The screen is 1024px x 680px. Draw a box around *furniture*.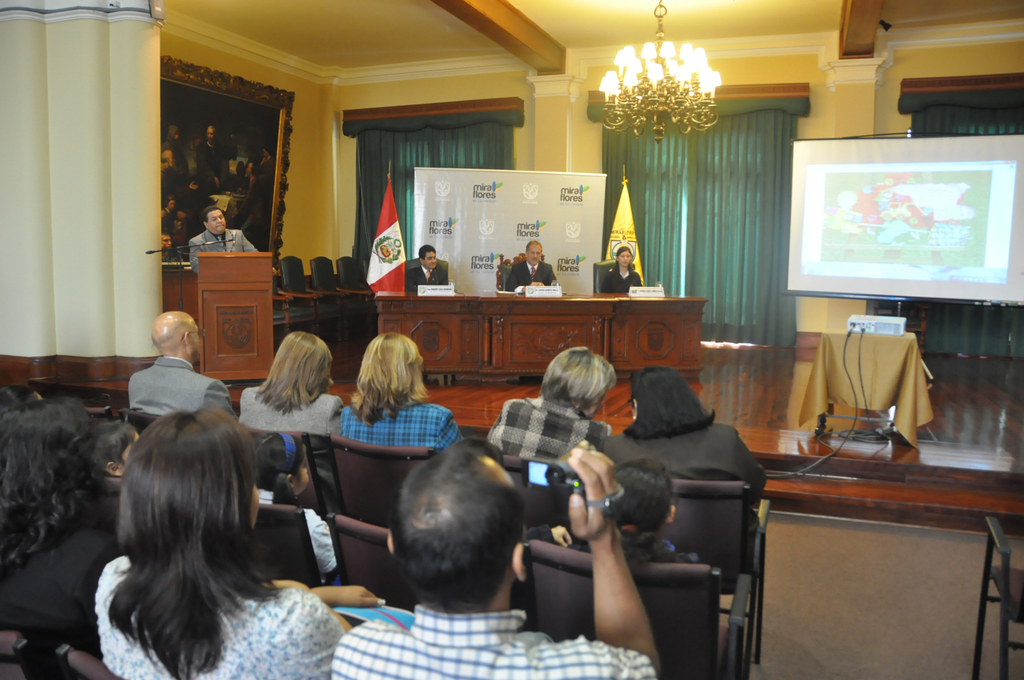
<bbox>161, 268, 198, 326</bbox>.
